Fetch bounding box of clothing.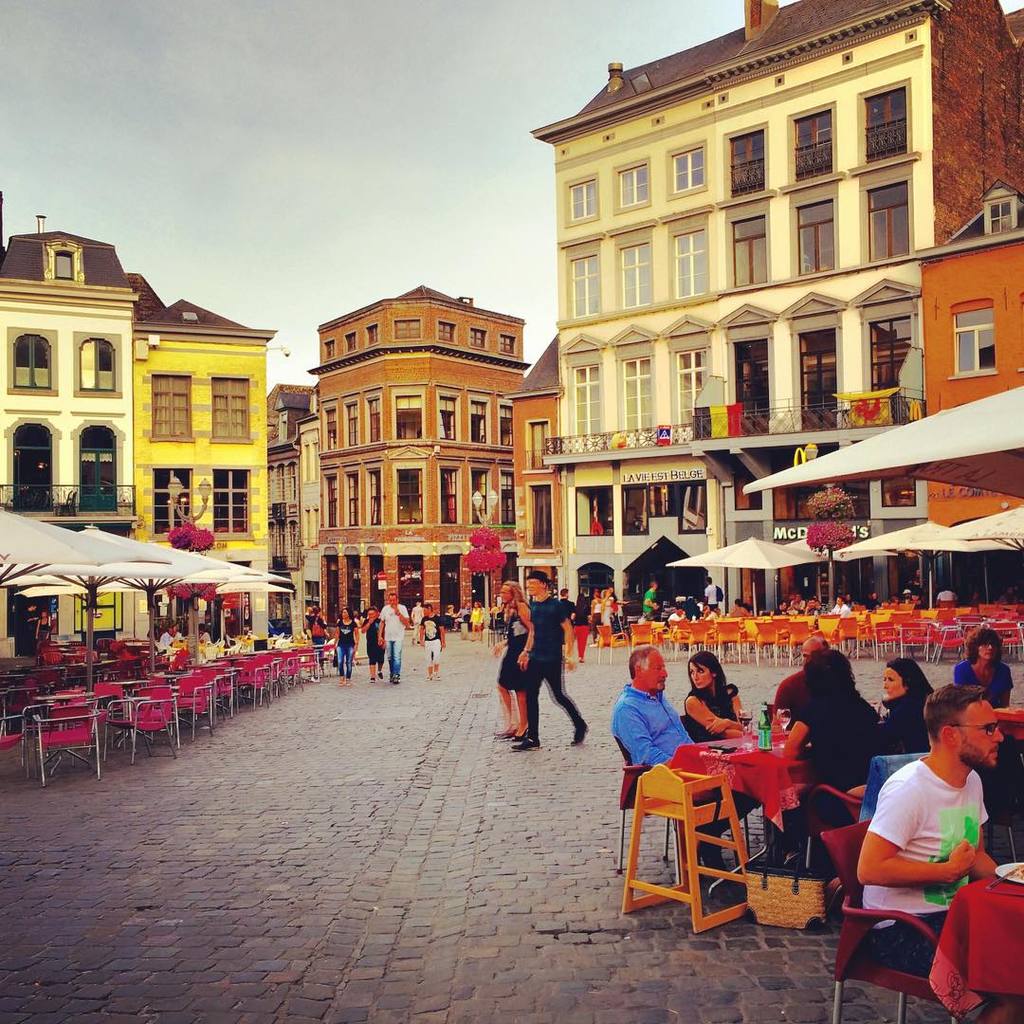
Bbox: {"left": 416, "top": 619, "right": 441, "bottom": 667}.
